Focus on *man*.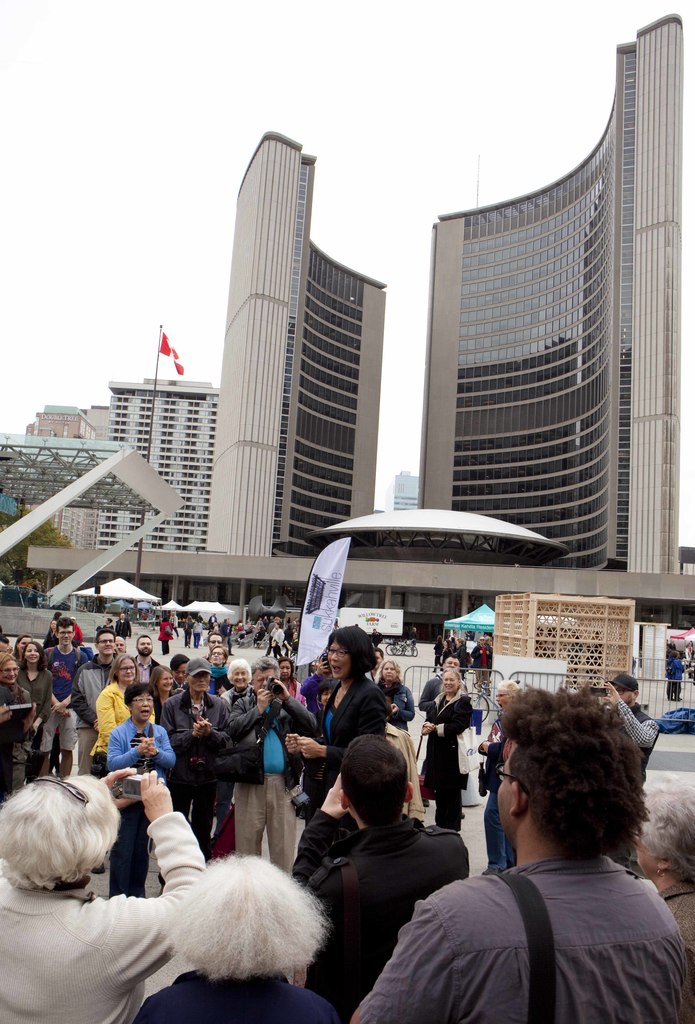
Focused at left=346, top=683, right=685, bottom=1023.
